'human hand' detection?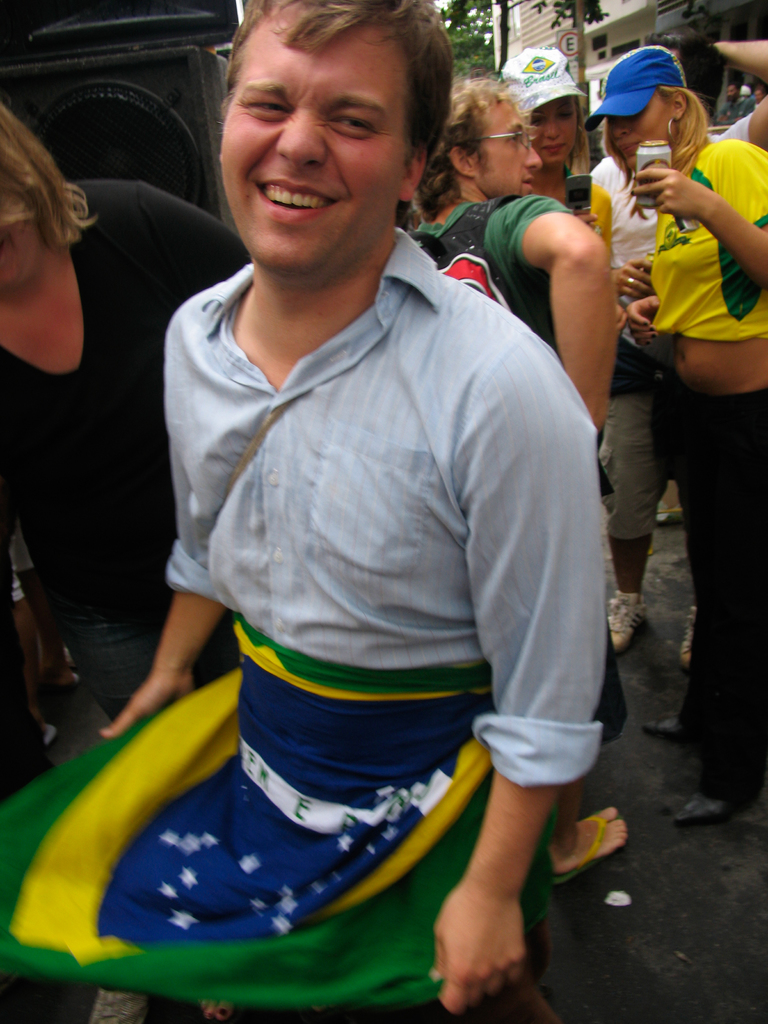
[432,885,533,1014]
